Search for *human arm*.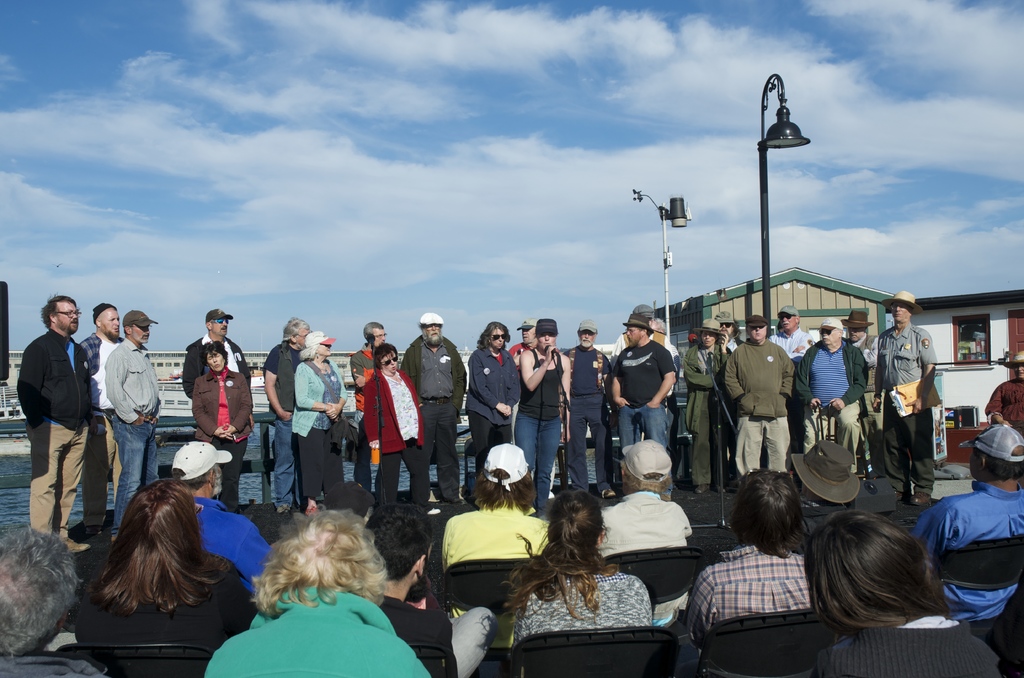
Found at x1=871 y1=333 x2=883 y2=415.
